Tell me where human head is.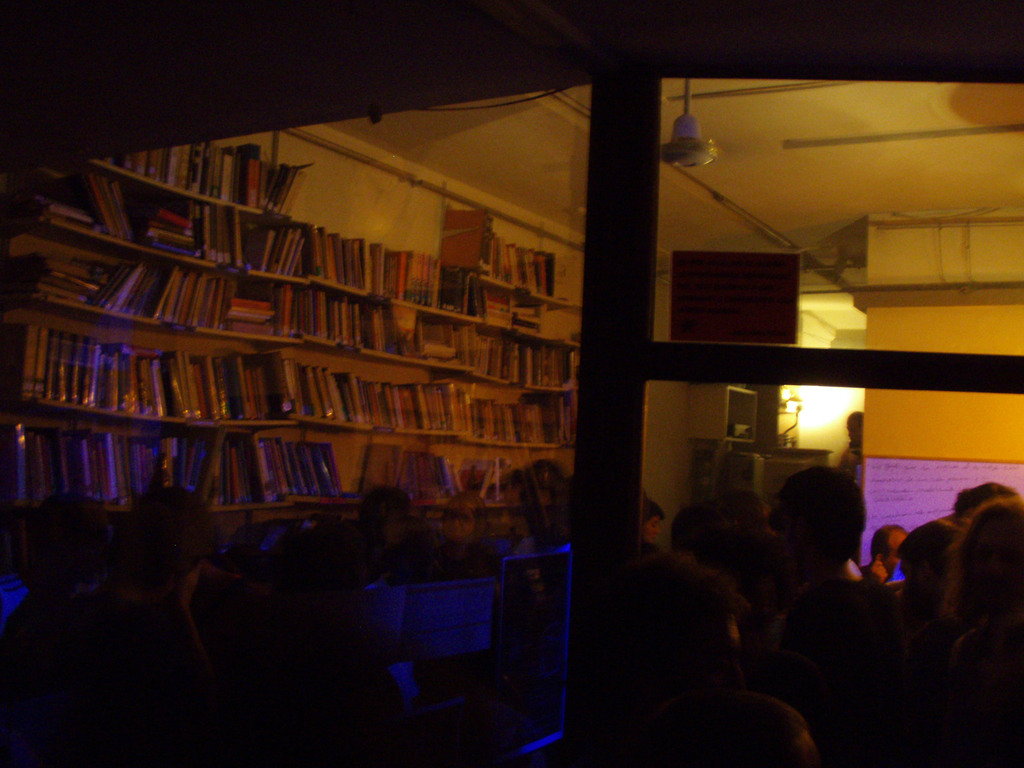
human head is at pyautogui.locateOnScreen(637, 497, 664, 549).
